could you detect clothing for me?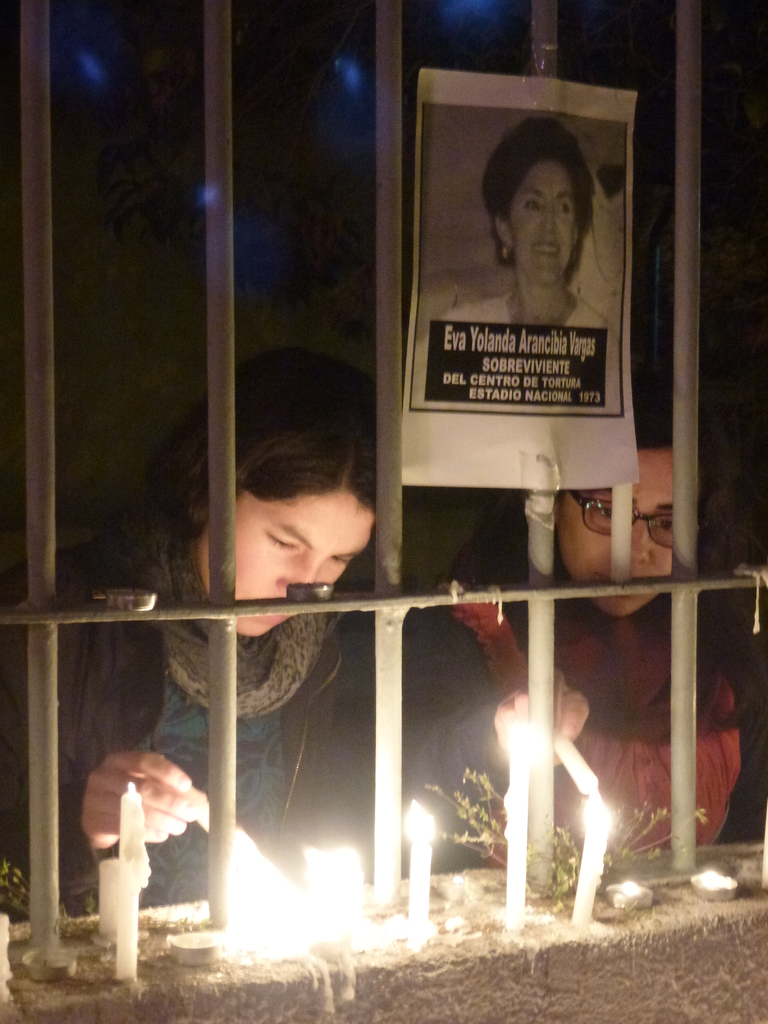
Detection result: region(429, 560, 749, 852).
